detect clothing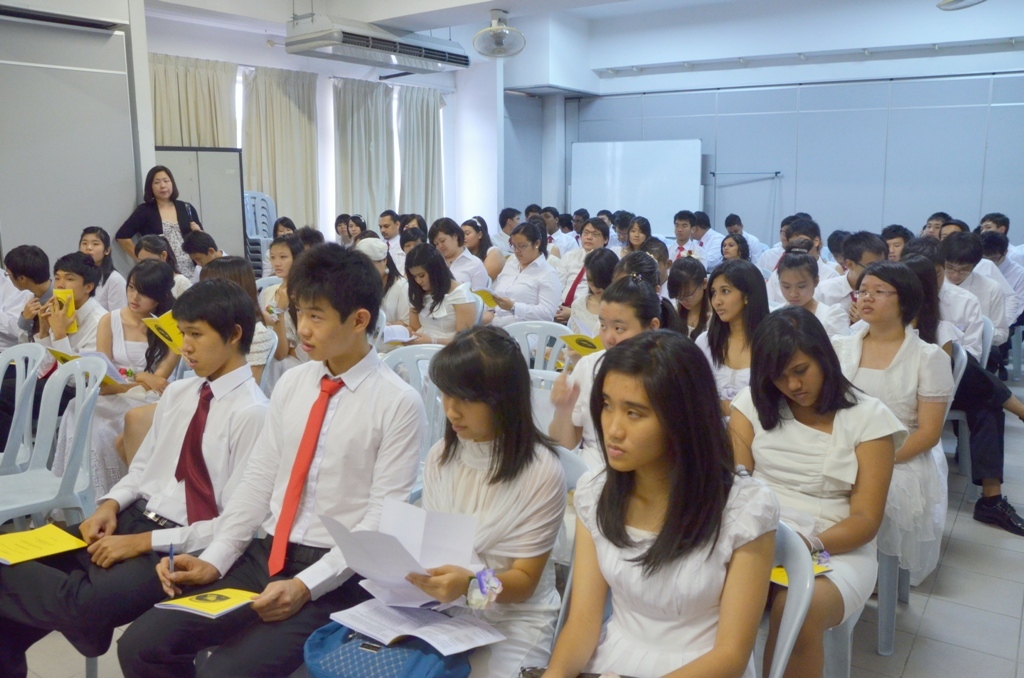
bbox=[728, 386, 902, 626]
